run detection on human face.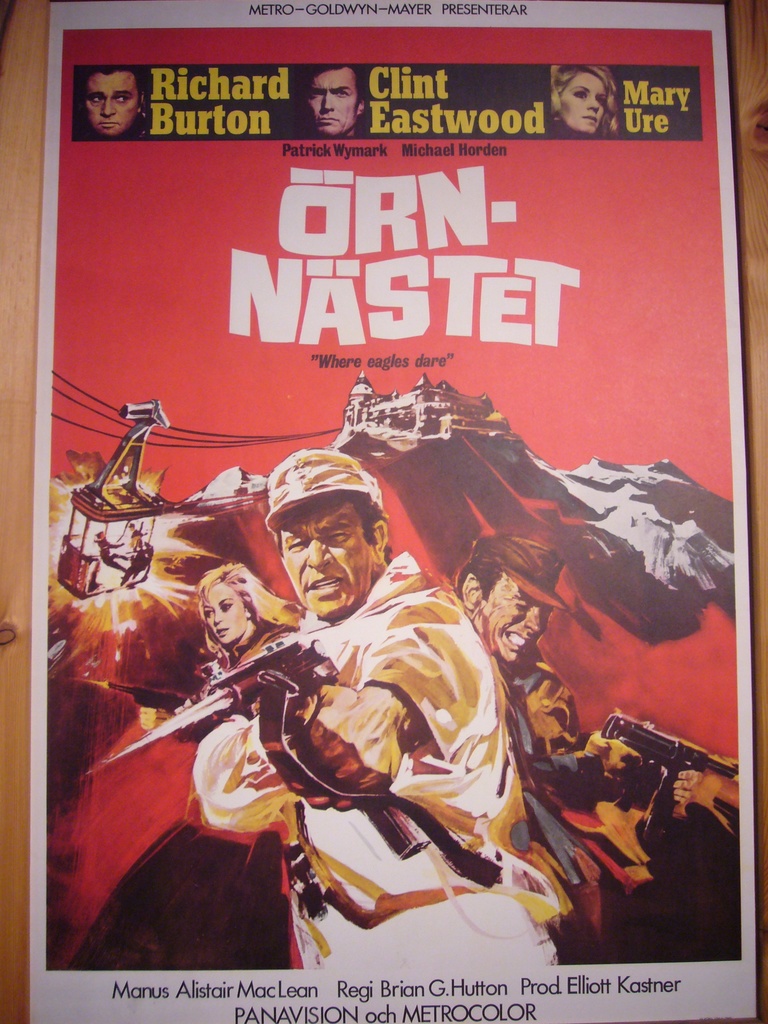
Result: 478/562/543/657.
